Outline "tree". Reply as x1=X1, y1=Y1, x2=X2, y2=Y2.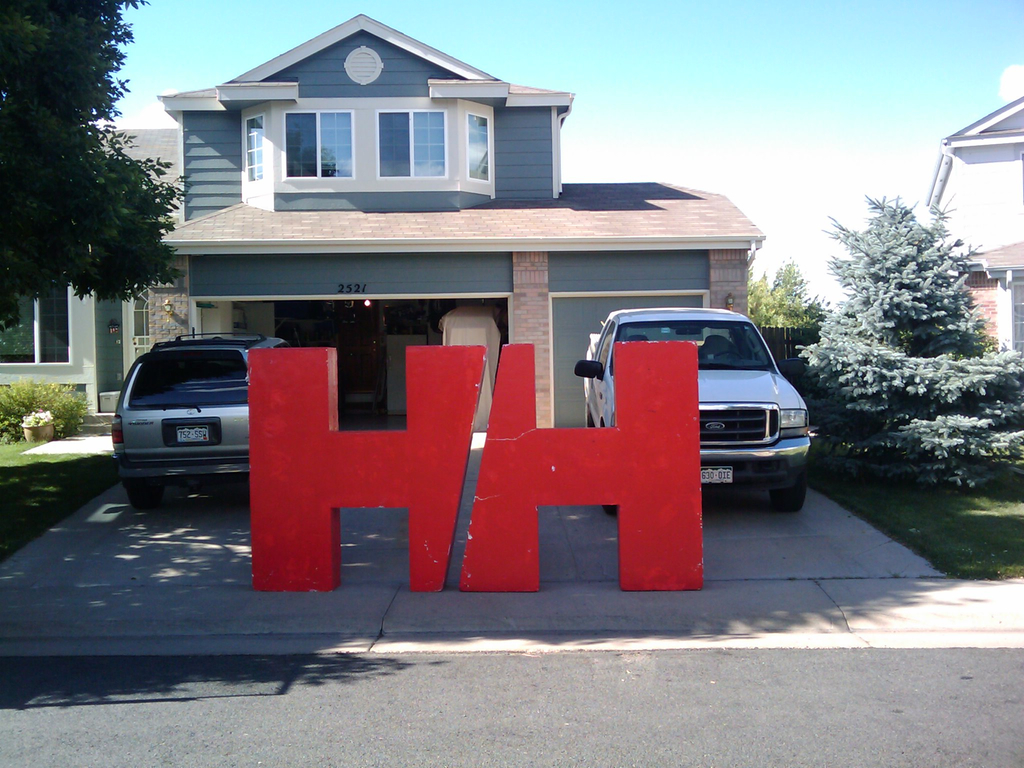
x1=746, y1=257, x2=827, y2=325.
